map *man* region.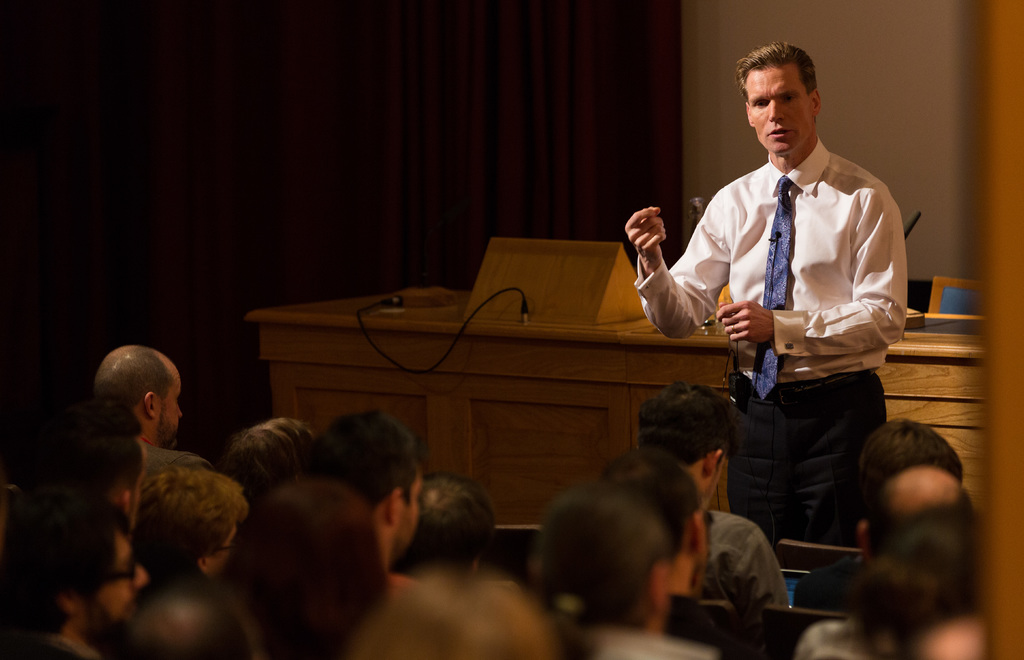
Mapped to region(593, 383, 793, 607).
